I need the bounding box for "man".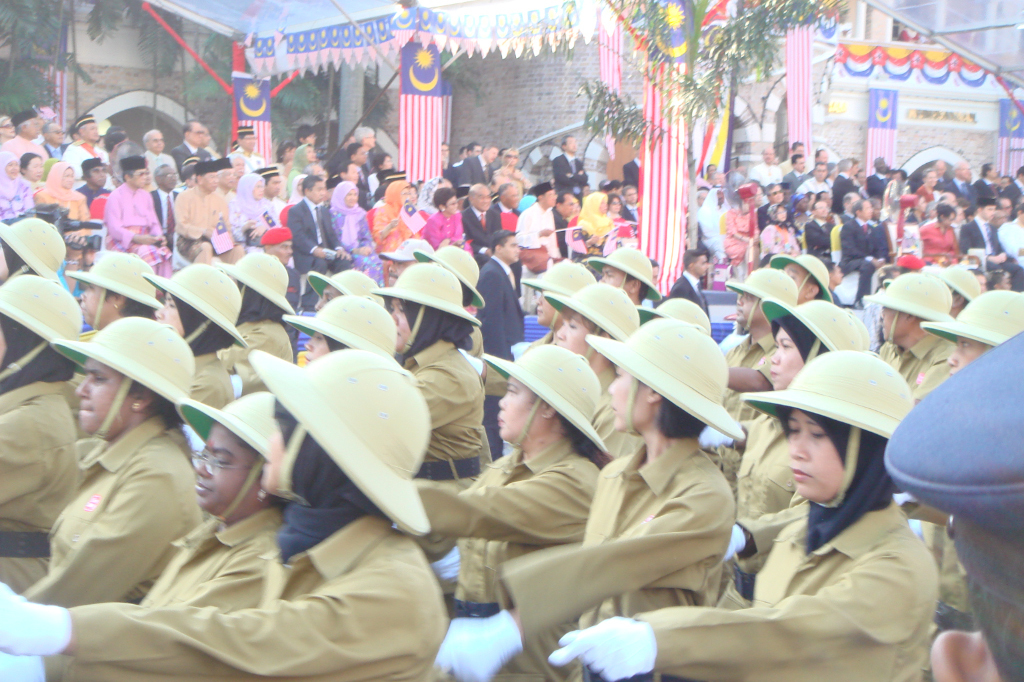
Here it is: [470, 229, 527, 461].
